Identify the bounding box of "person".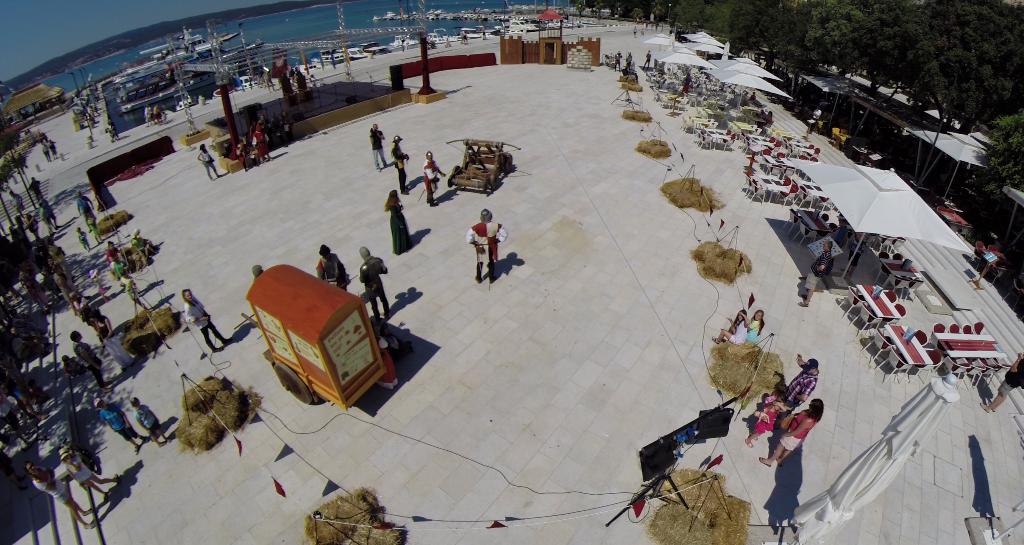
rect(82, 312, 129, 372).
